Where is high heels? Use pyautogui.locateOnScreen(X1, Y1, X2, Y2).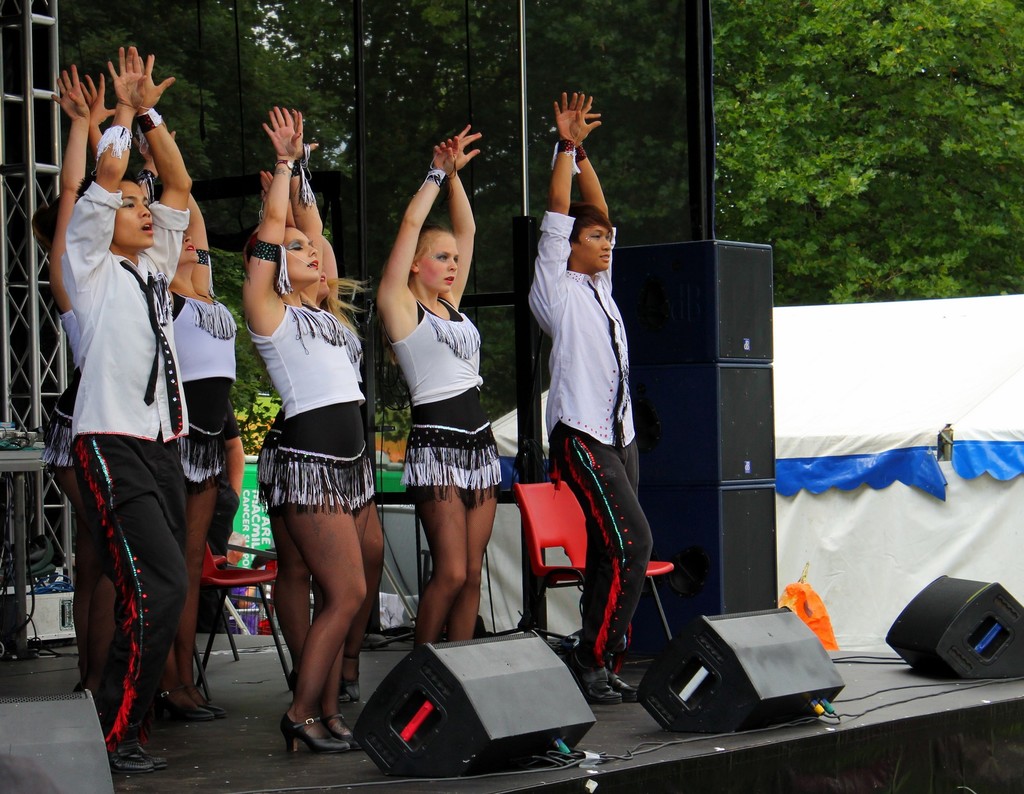
pyautogui.locateOnScreen(151, 685, 220, 723).
